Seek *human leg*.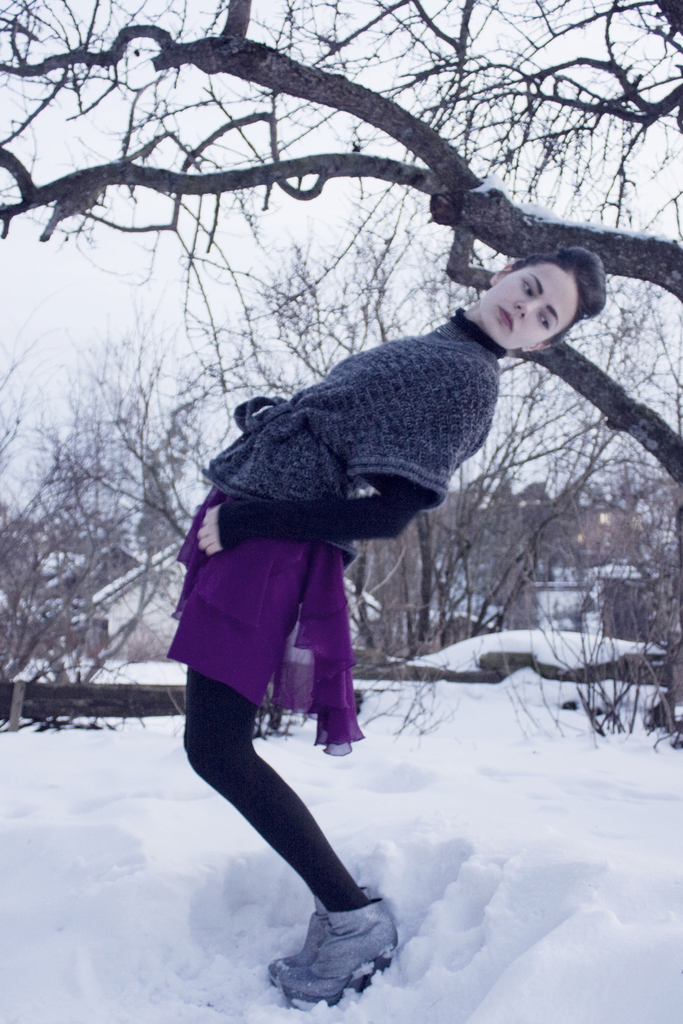
186/520/342/988.
